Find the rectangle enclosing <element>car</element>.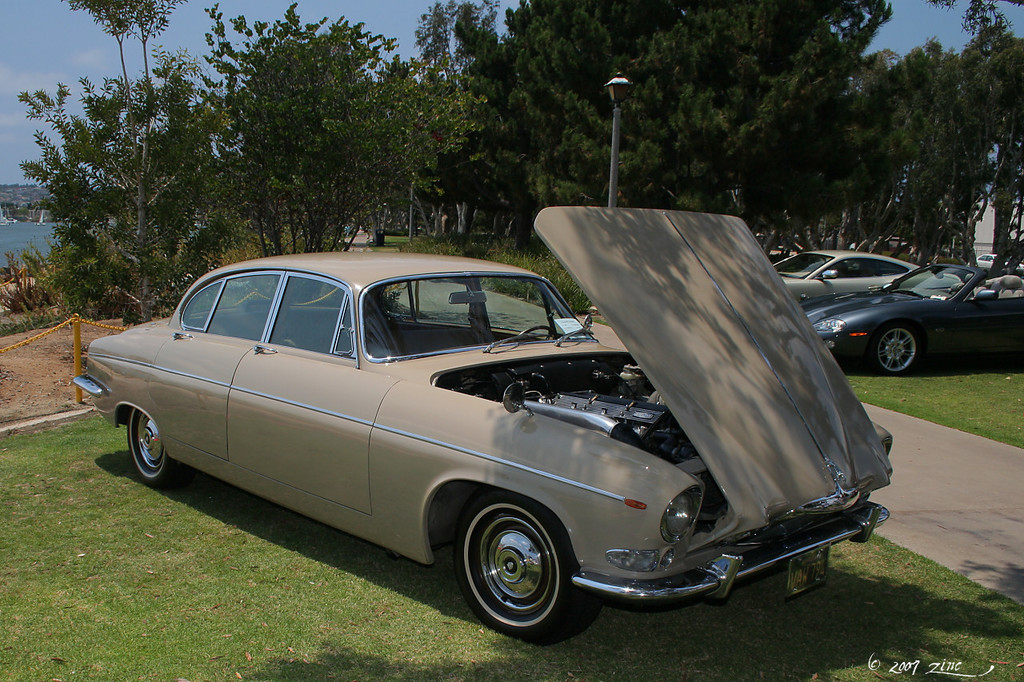
detection(806, 259, 1023, 385).
